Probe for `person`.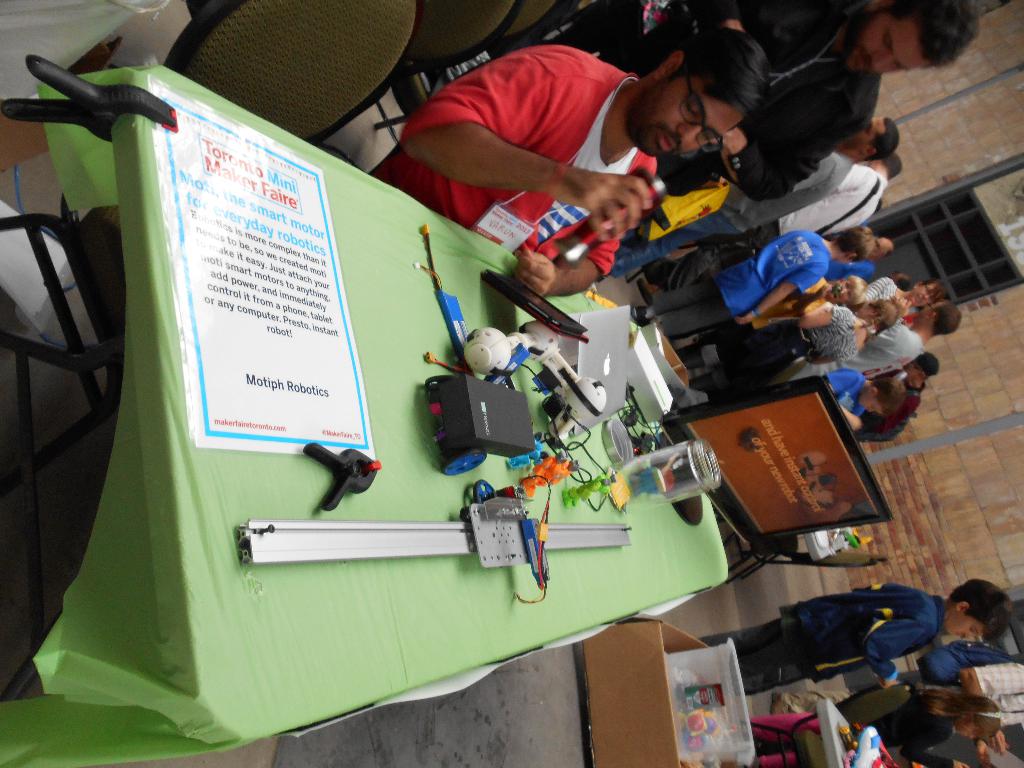
Probe result: x1=927, y1=661, x2=1023, y2=764.
